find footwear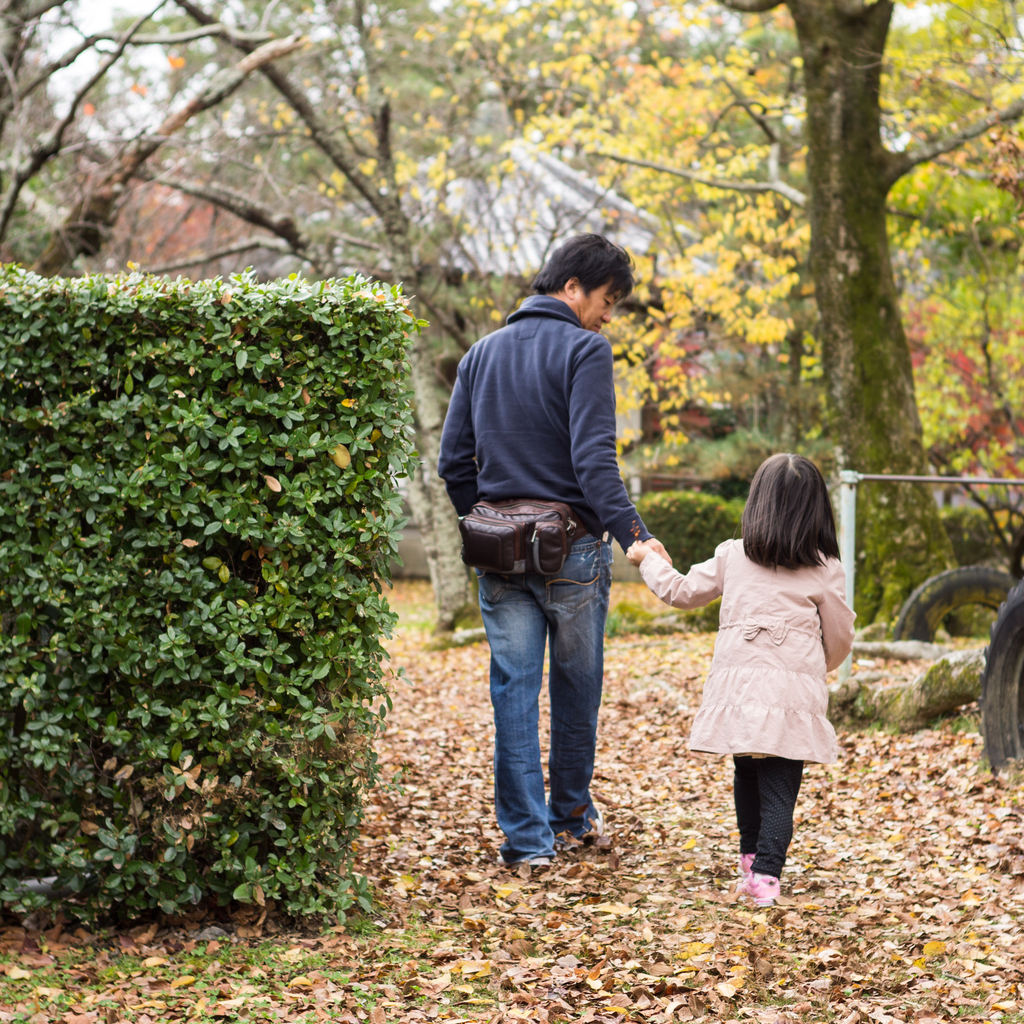
detection(747, 867, 780, 909)
